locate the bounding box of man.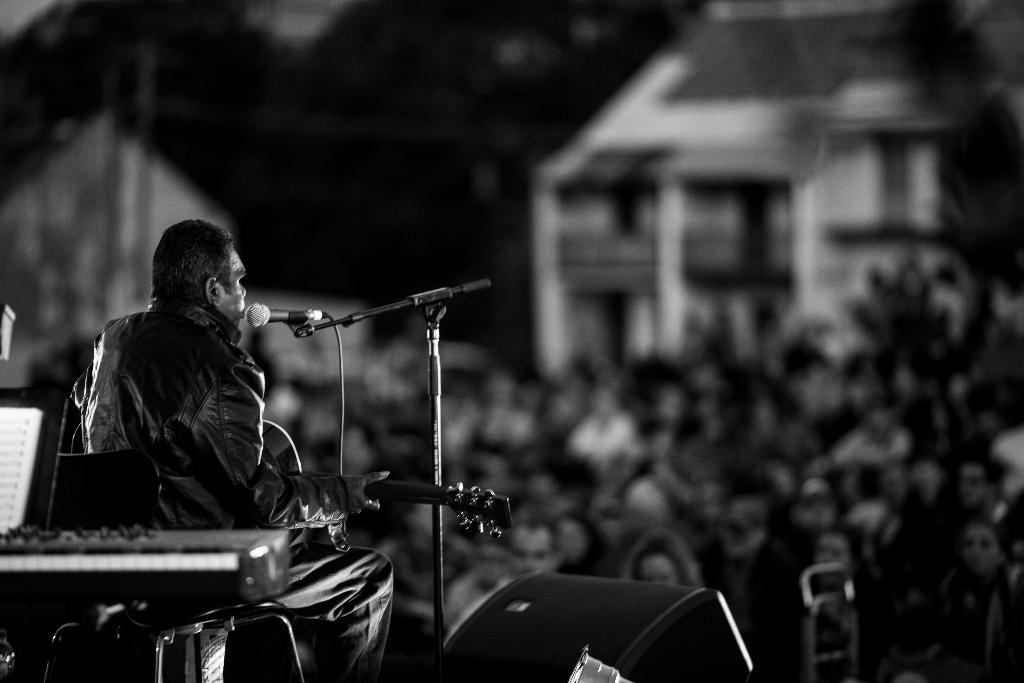
Bounding box: box=[35, 214, 384, 620].
